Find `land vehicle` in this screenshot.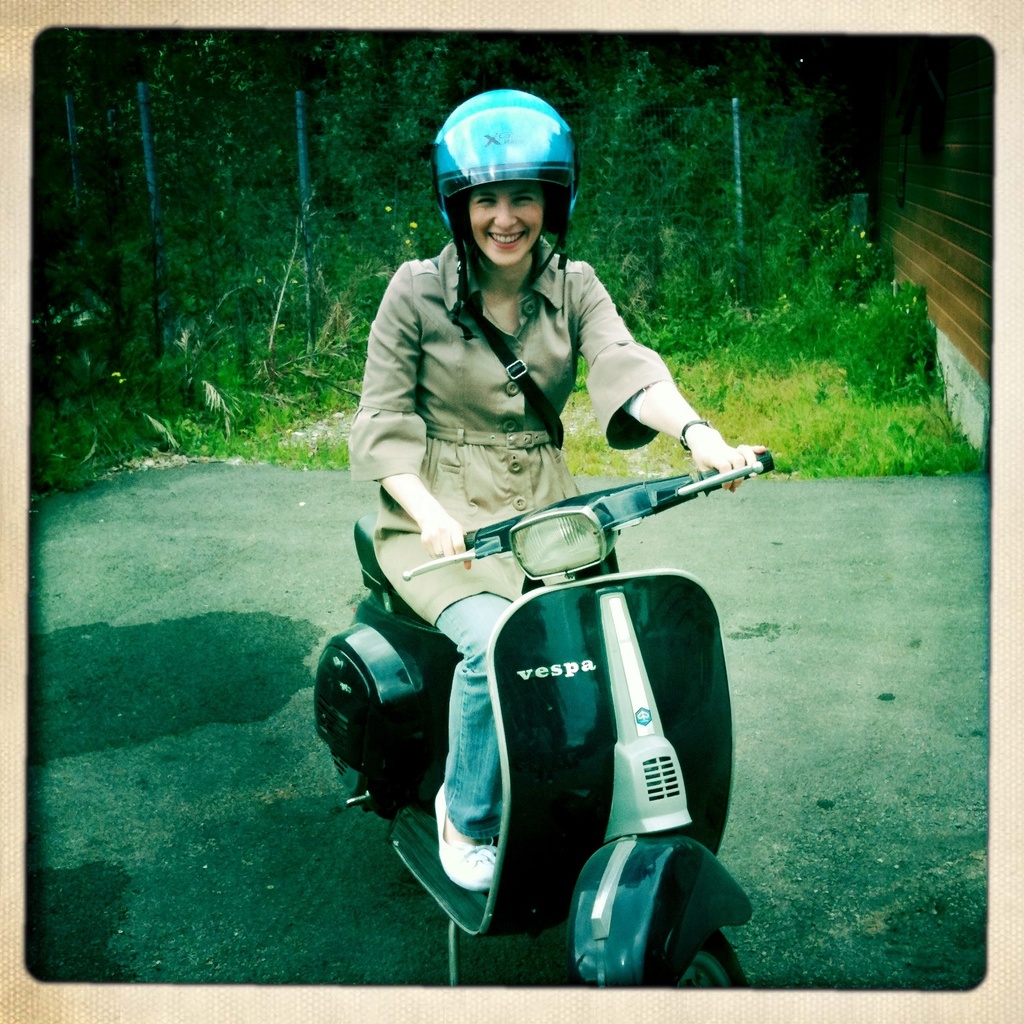
The bounding box for `land vehicle` is <region>305, 447, 777, 987</region>.
